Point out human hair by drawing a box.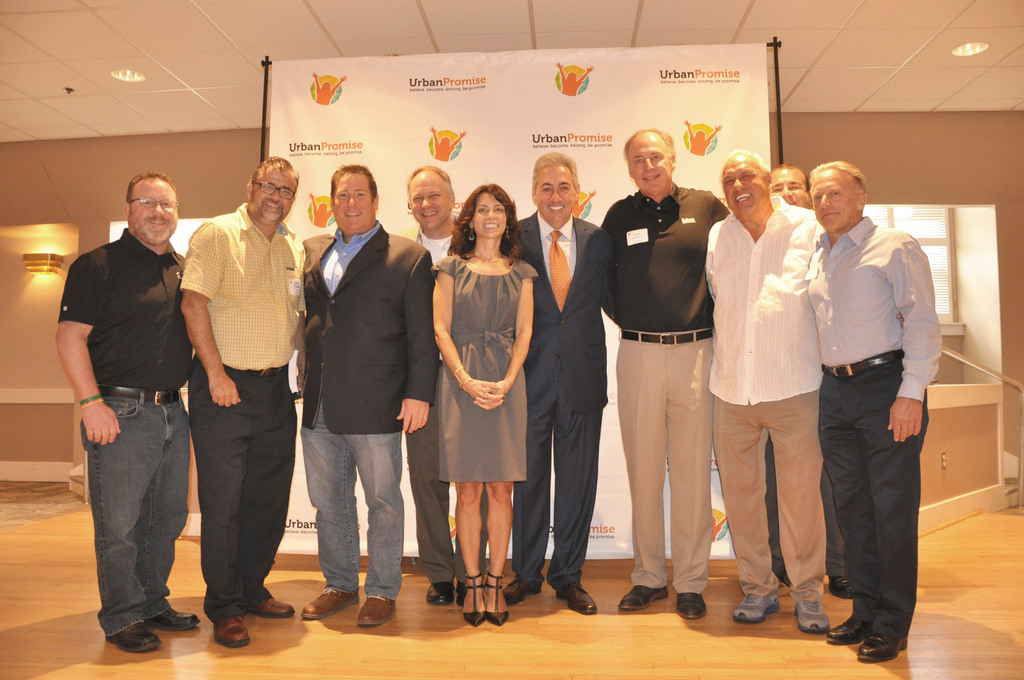
x1=248 y1=155 x2=299 y2=193.
